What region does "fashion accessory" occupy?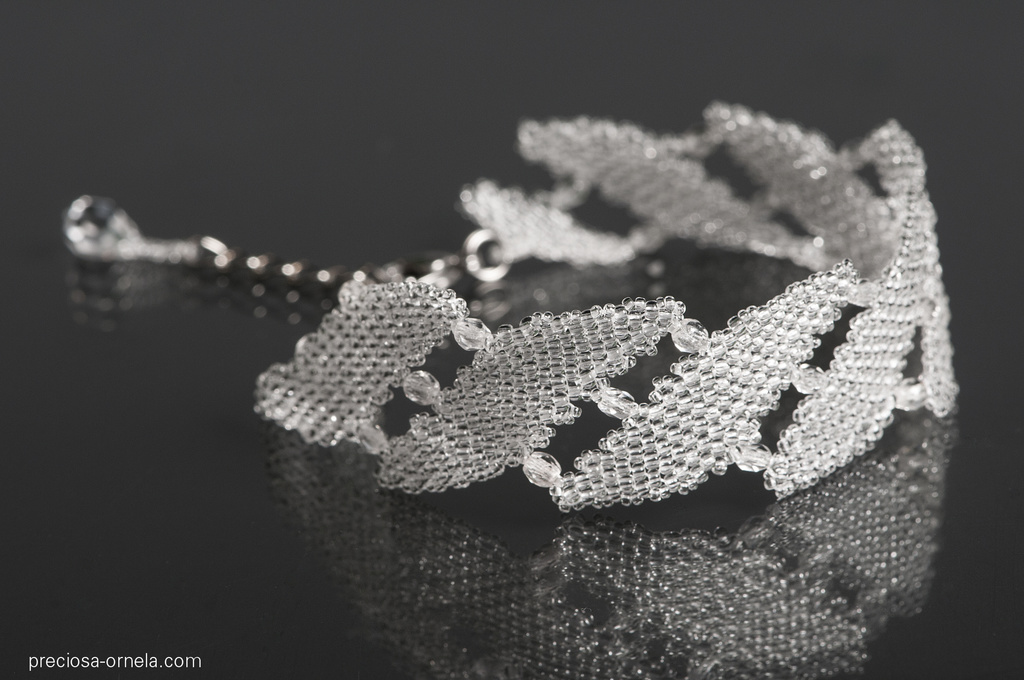
64:98:960:515.
